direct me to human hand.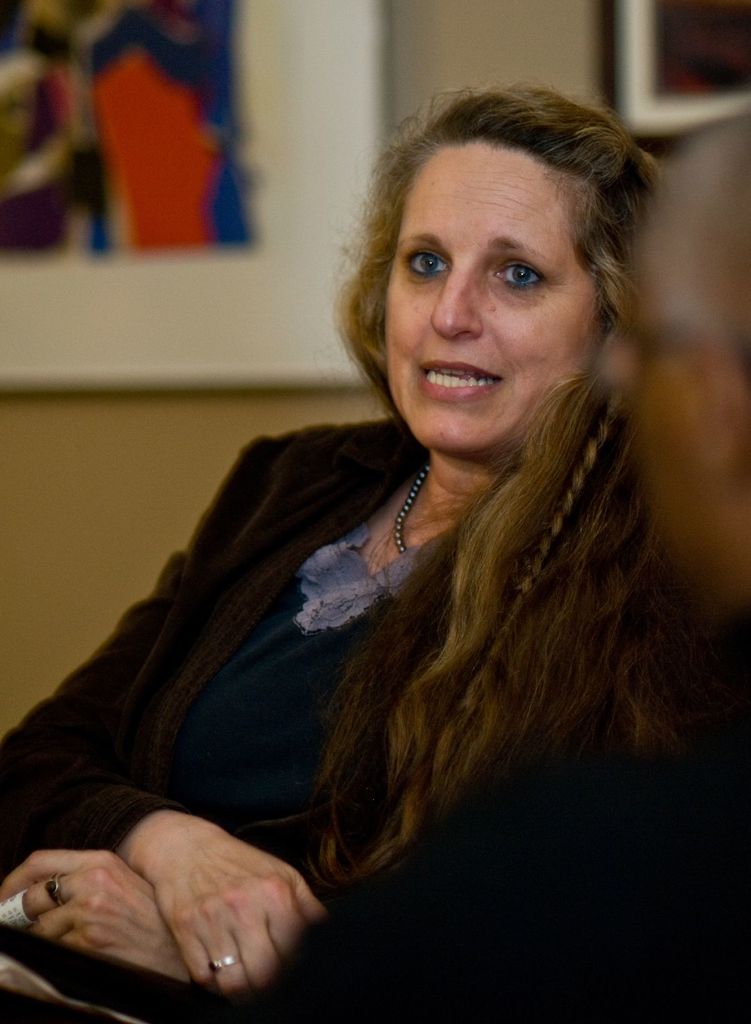
Direction: [left=149, top=820, right=328, bottom=995].
